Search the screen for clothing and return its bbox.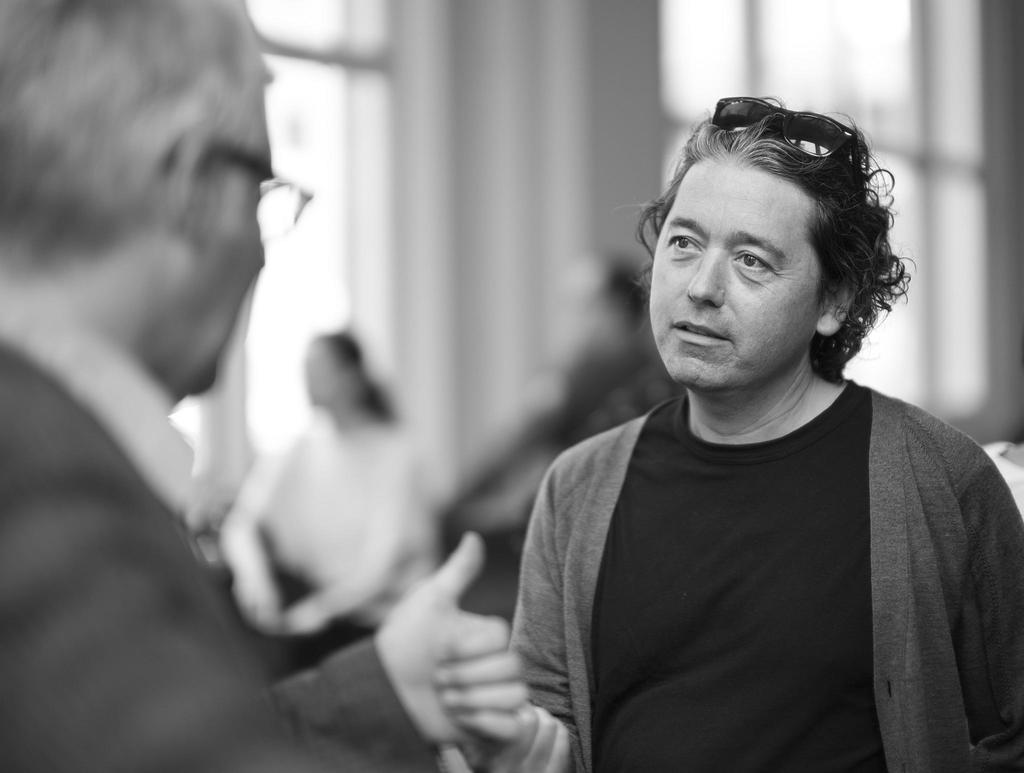
Found: <box>509,375,1023,768</box>.
